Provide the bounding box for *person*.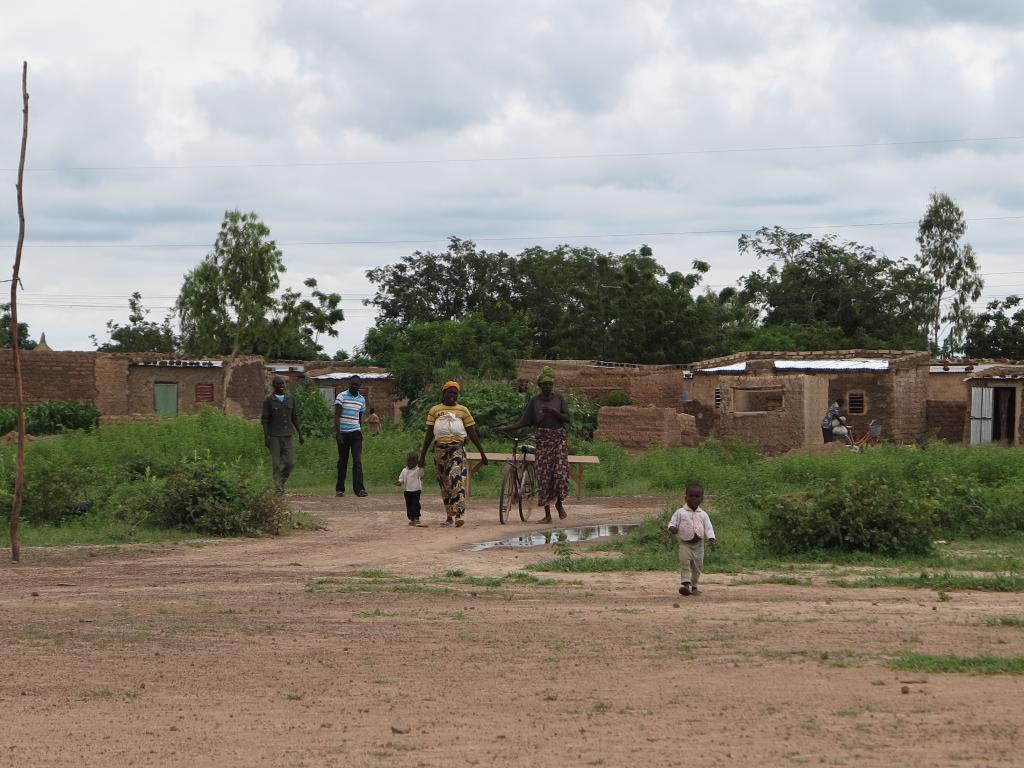
select_region(249, 376, 305, 503).
